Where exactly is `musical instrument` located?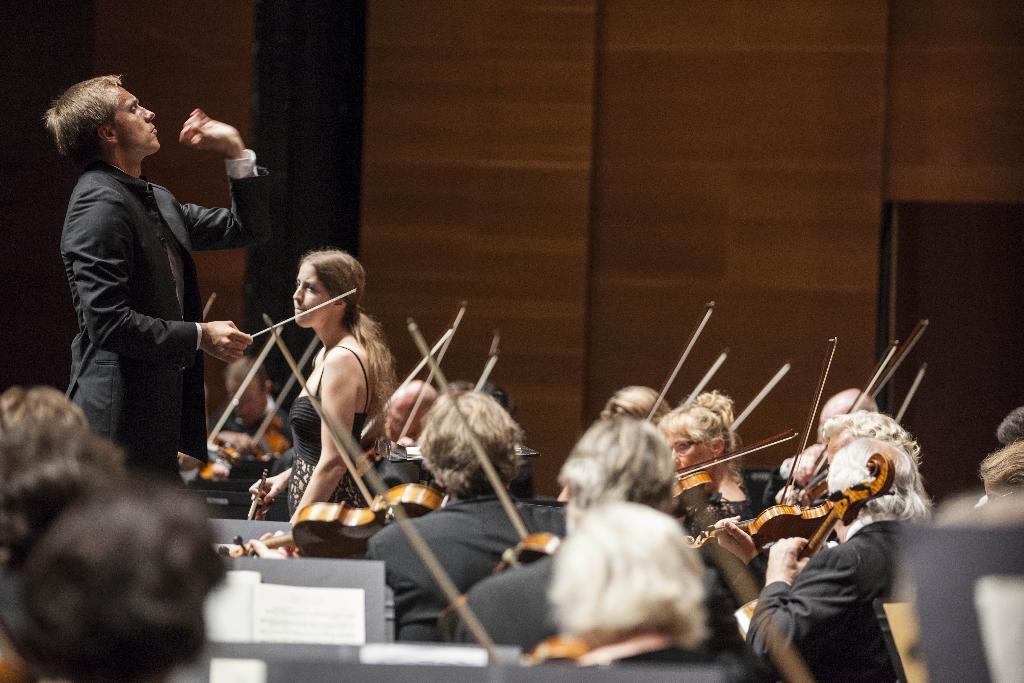
Its bounding box is 770,303,945,509.
